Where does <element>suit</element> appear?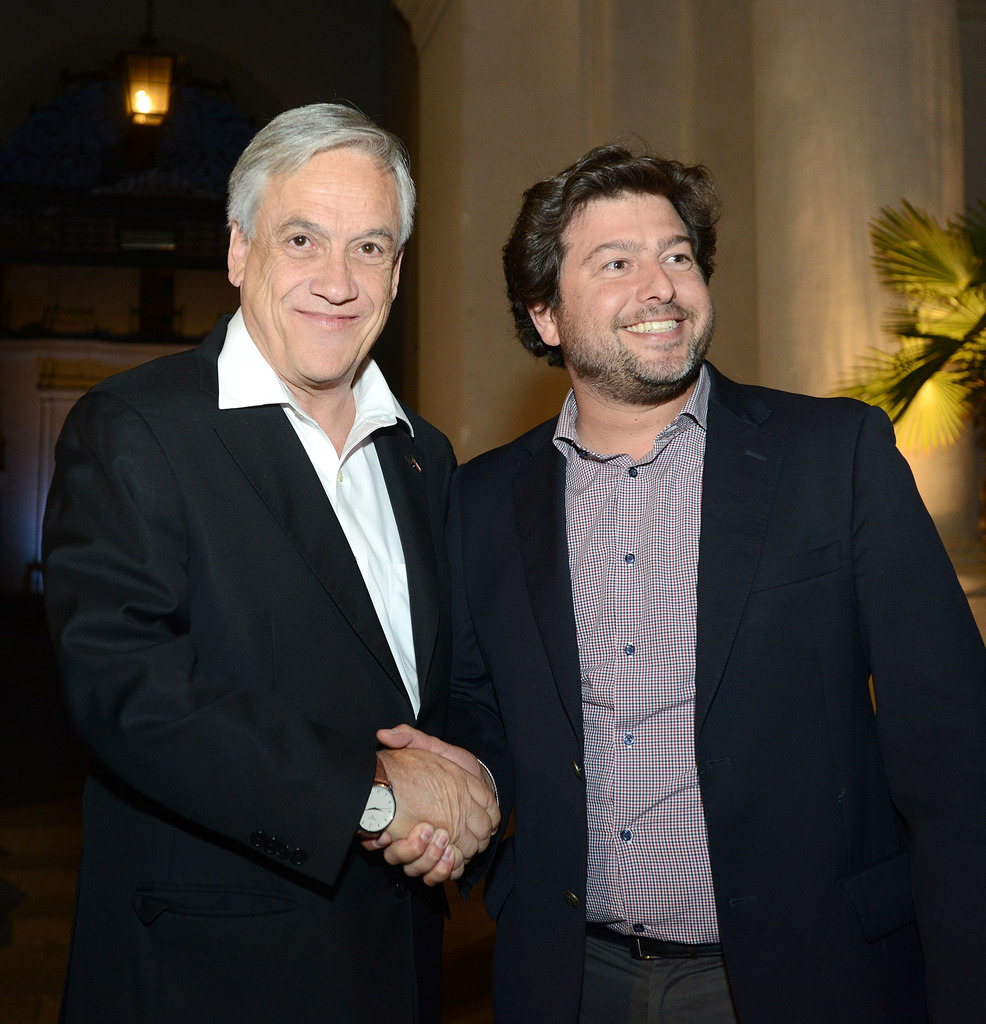
Appears at (58, 120, 533, 998).
